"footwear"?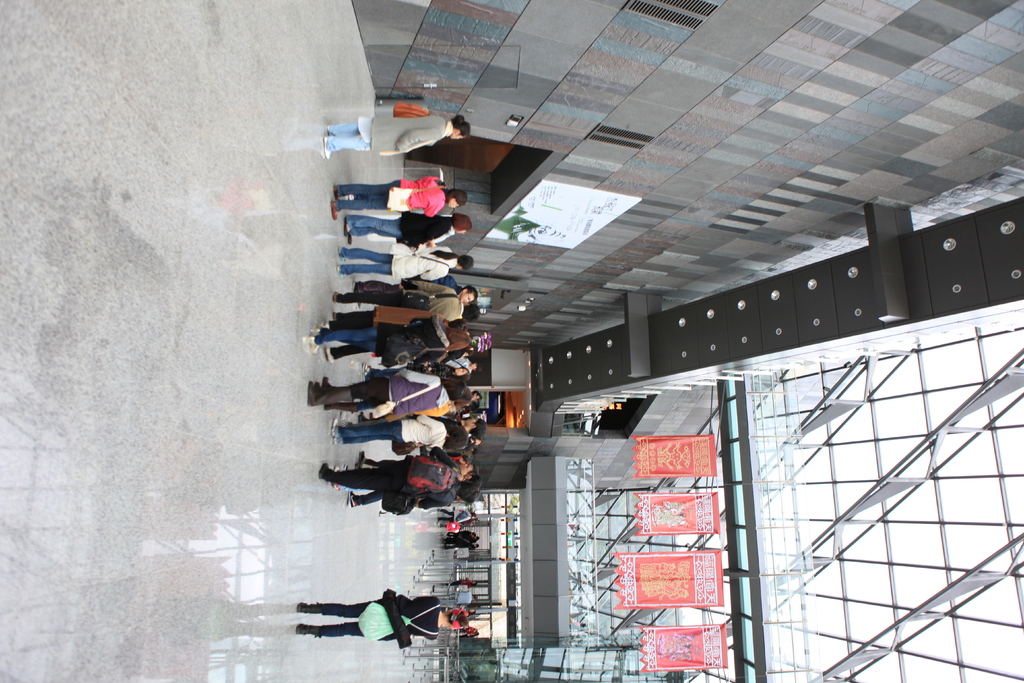
320, 136, 333, 160
